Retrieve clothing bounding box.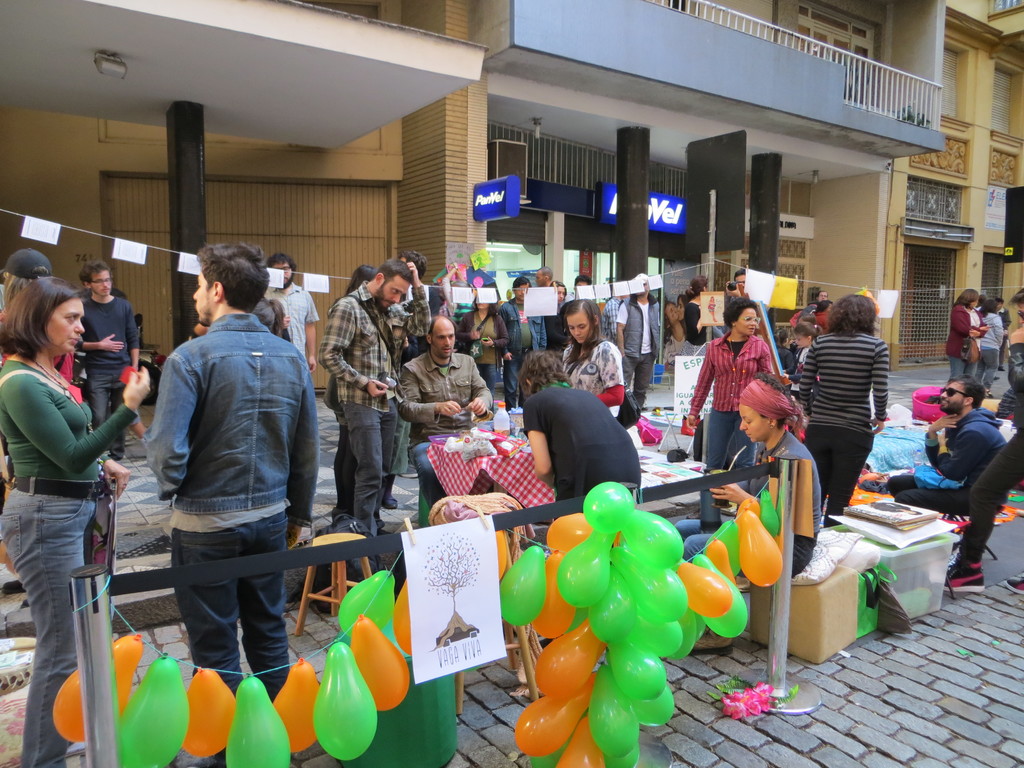
Bounding box: select_region(888, 389, 1007, 525).
